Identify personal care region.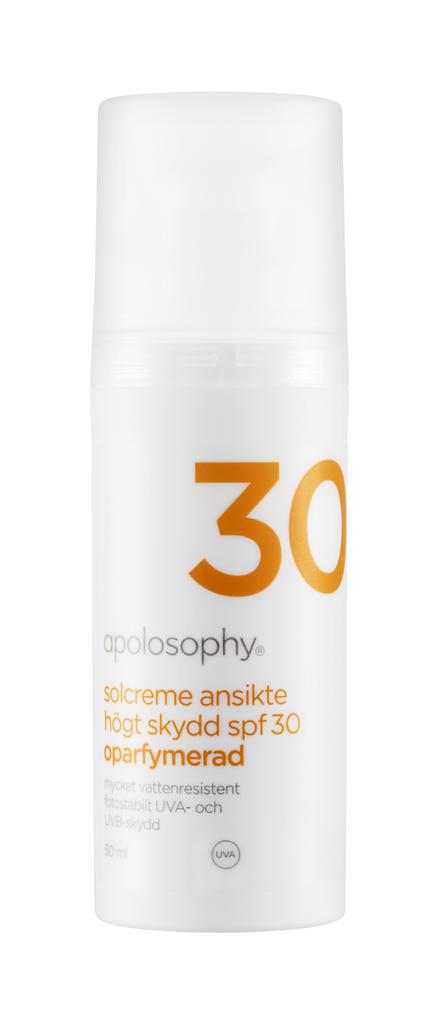
Region: (x1=86, y1=99, x2=351, y2=924).
